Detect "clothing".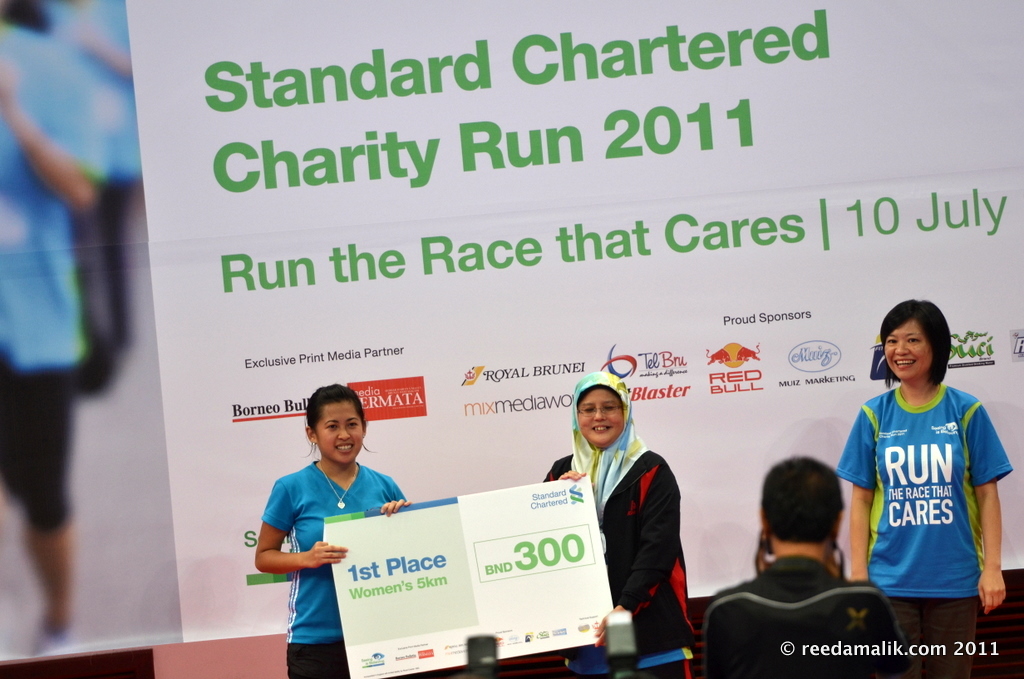
Detected at 701 554 911 678.
